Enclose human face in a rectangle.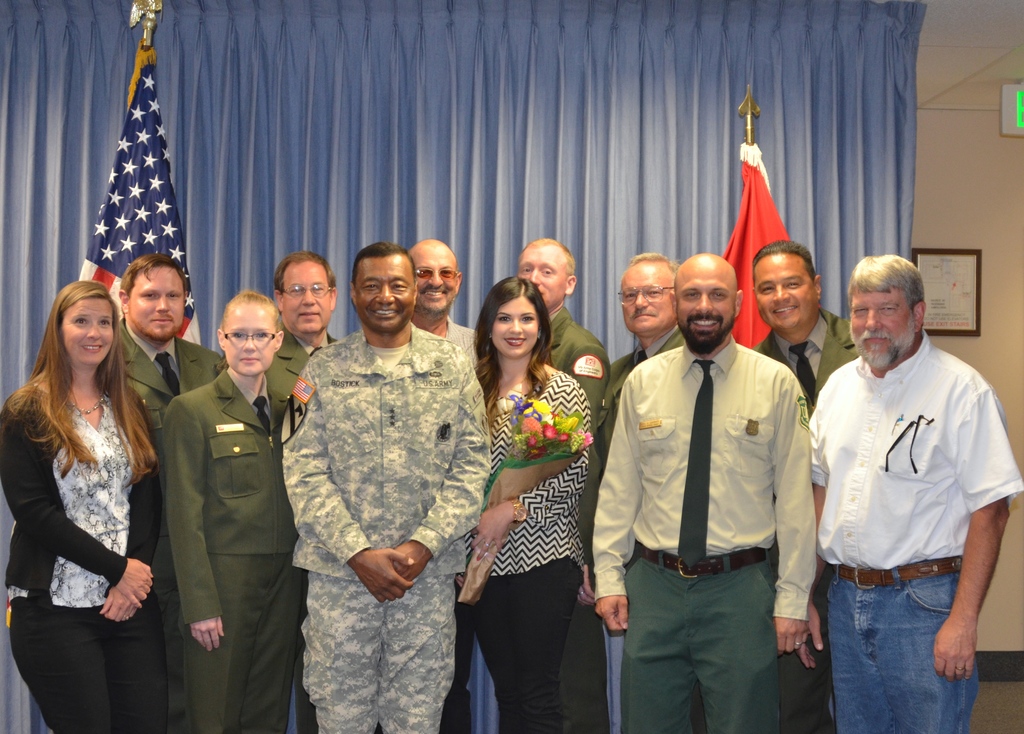
pyautogui.locateOnScreen(678, 262, 739, 352).
